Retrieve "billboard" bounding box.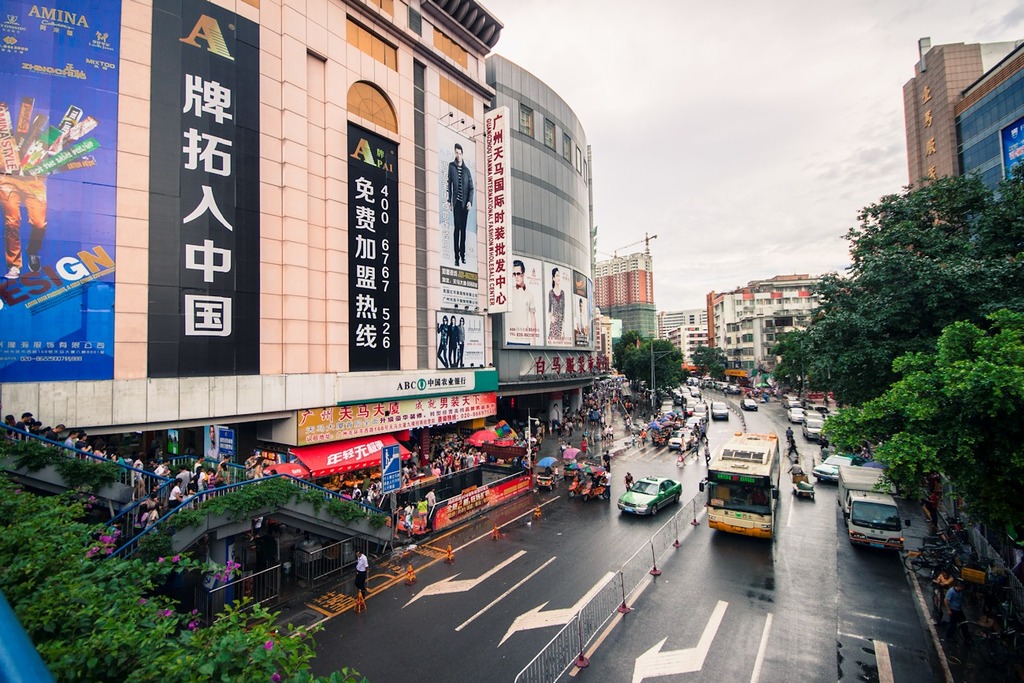
Bounding box: x1=435 y1=121 x2=477 y2=307.
